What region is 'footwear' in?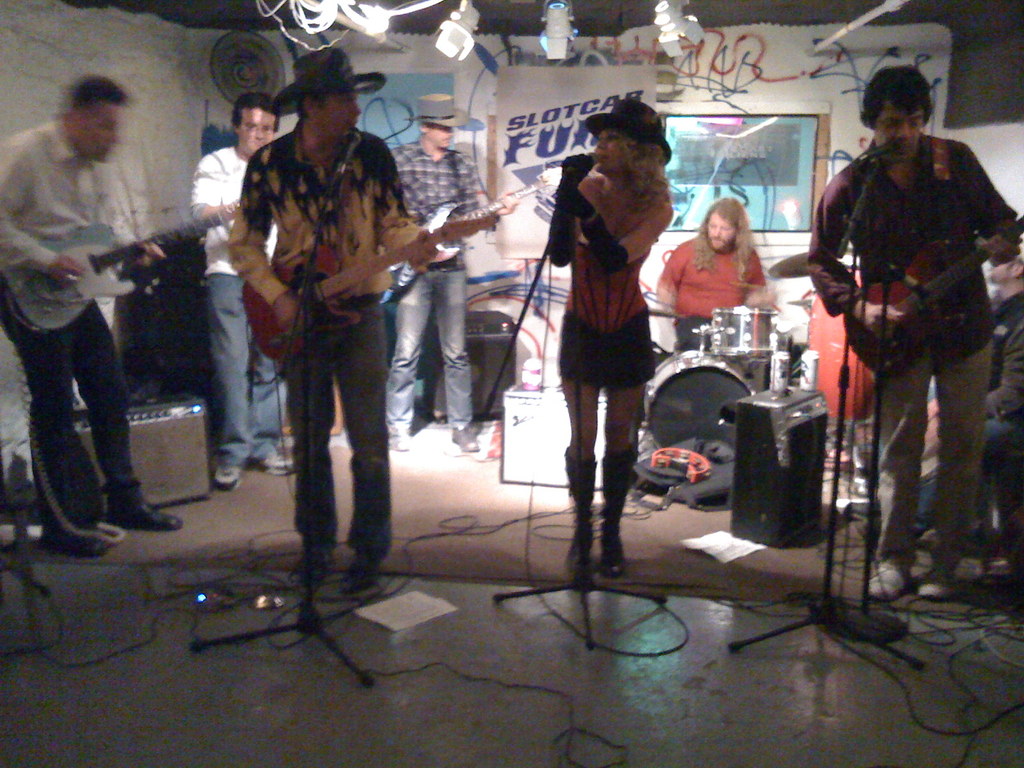
left=295, top=549, right=330, bottom=582.
